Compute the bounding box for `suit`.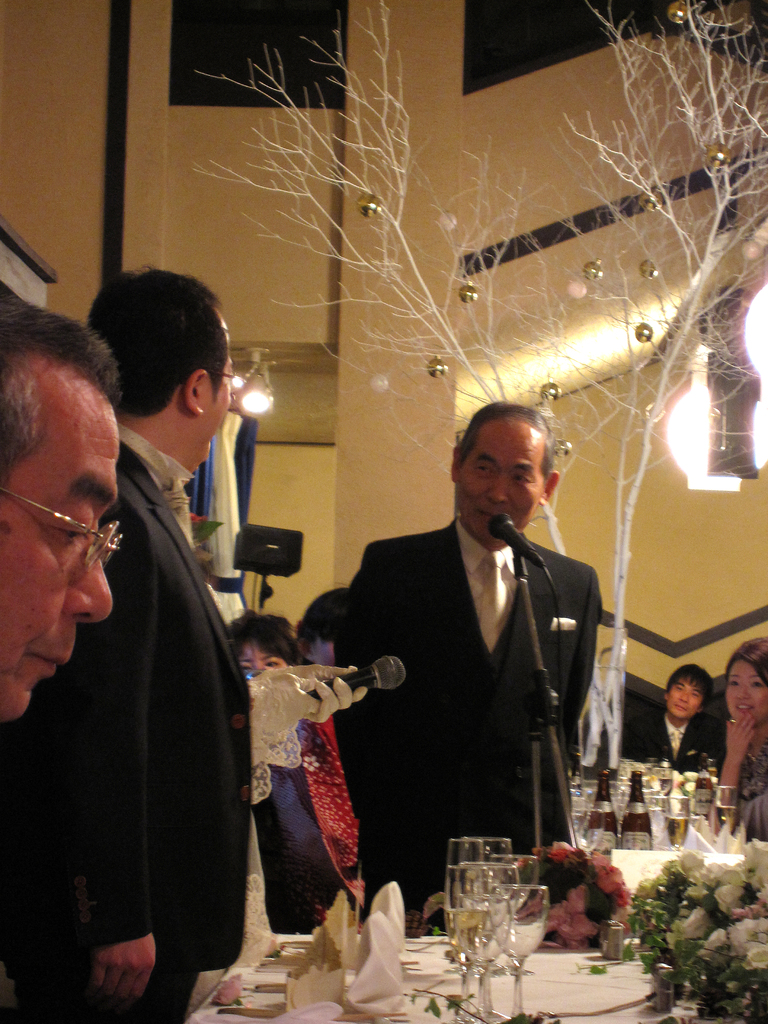
select_region(0, 420, 250, 1023).
